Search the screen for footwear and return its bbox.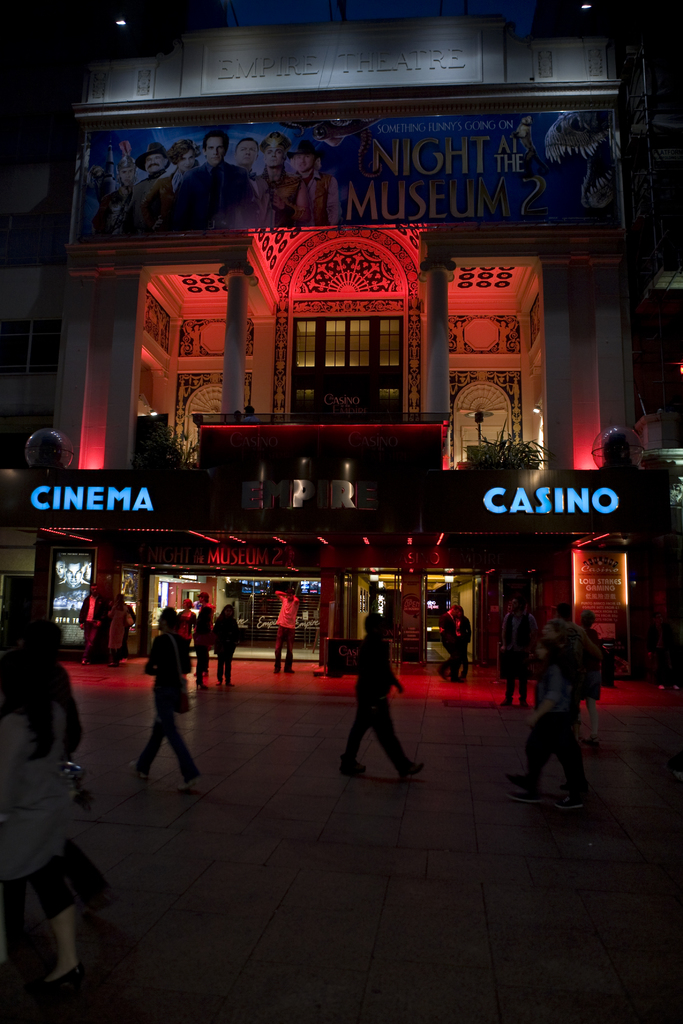
Found: bbox(182, 776, 199, 788).
